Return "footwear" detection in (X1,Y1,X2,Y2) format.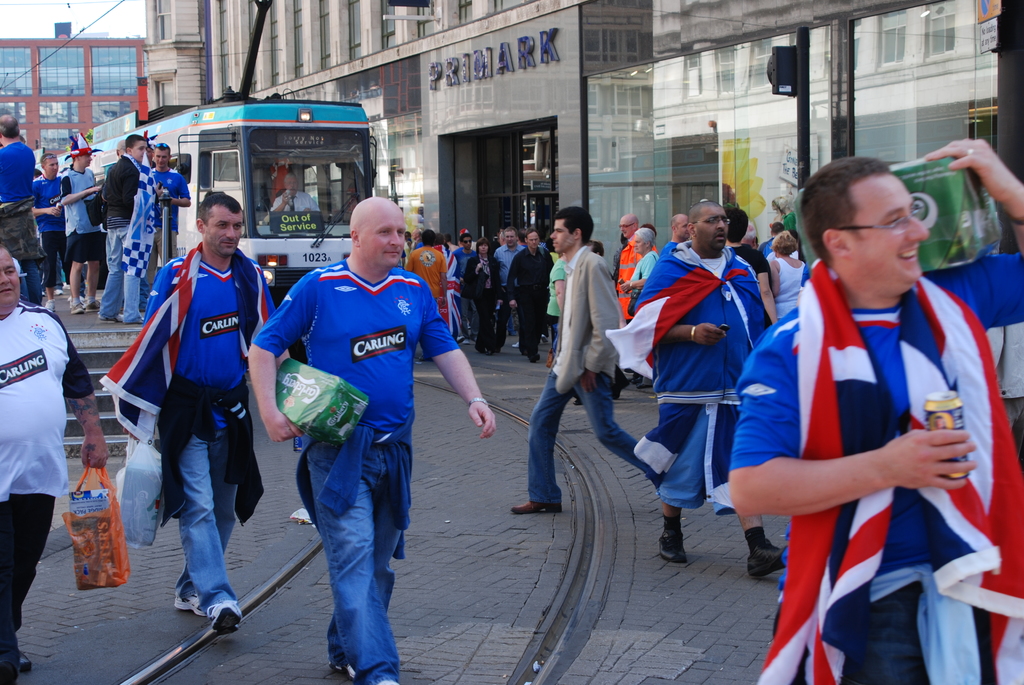
(54,289,63,299).
